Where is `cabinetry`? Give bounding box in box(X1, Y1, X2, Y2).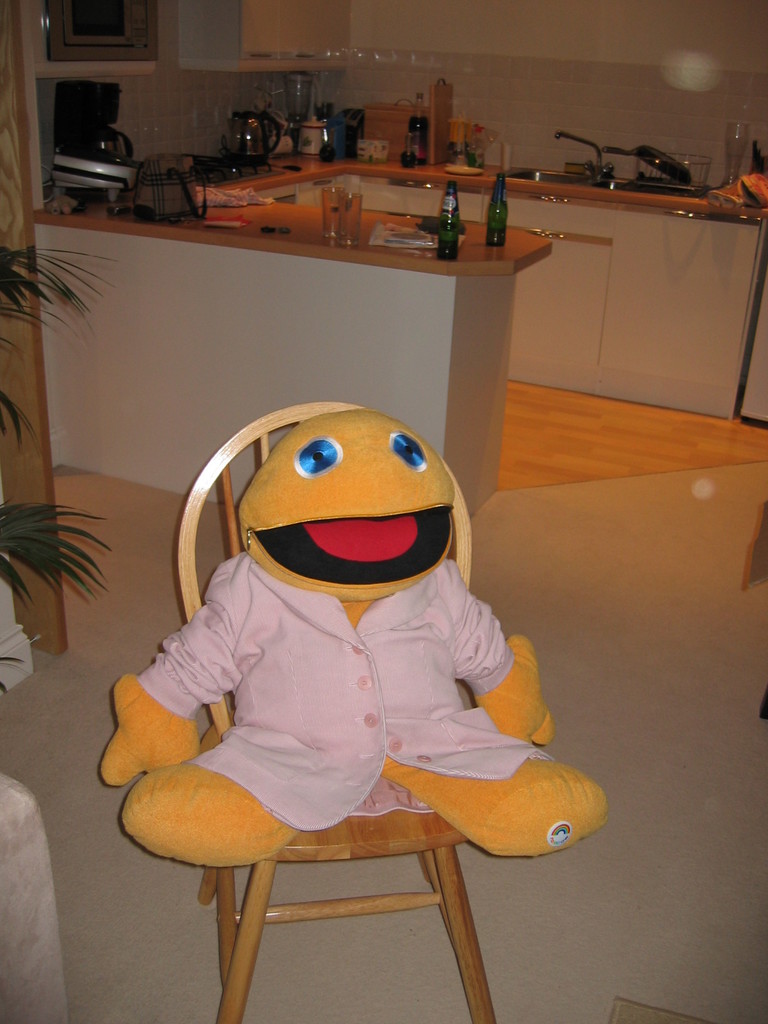
box(27, 207, 548, 496).
